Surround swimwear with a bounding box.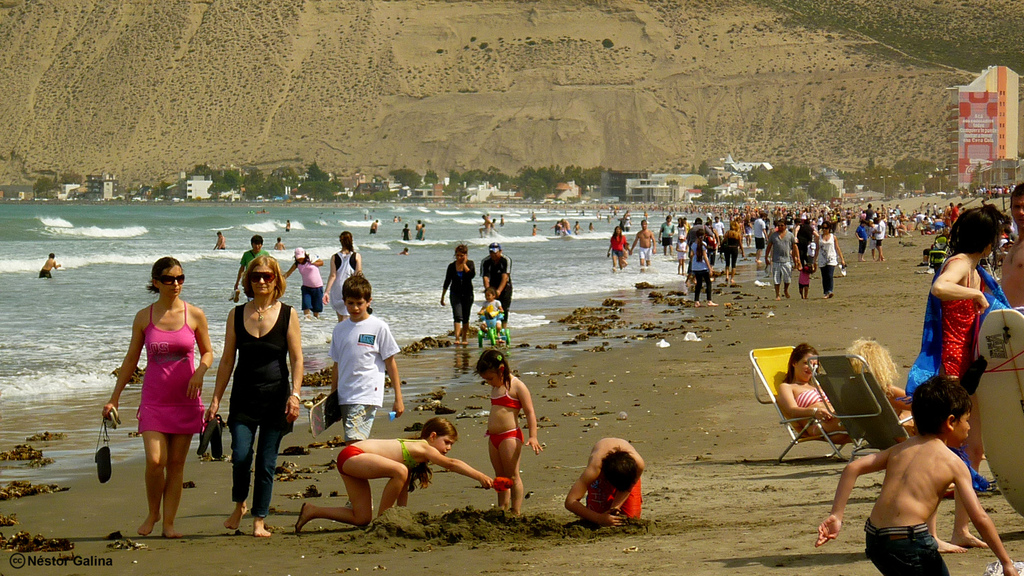
(802,387,829,407).
